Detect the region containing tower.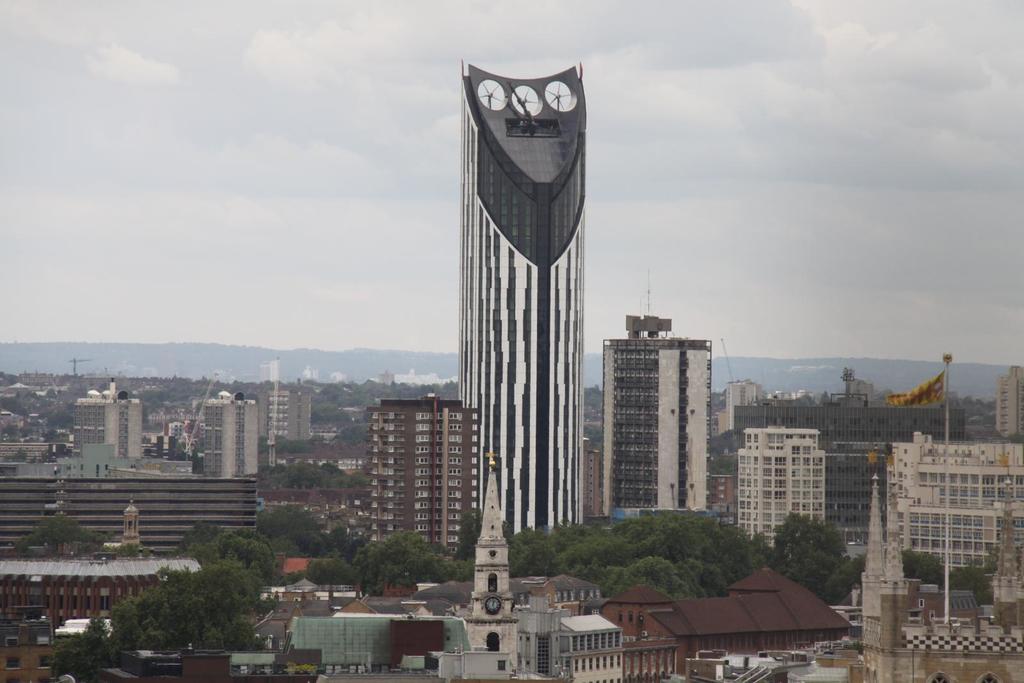
l=198, t=385, r=259, b=486.
